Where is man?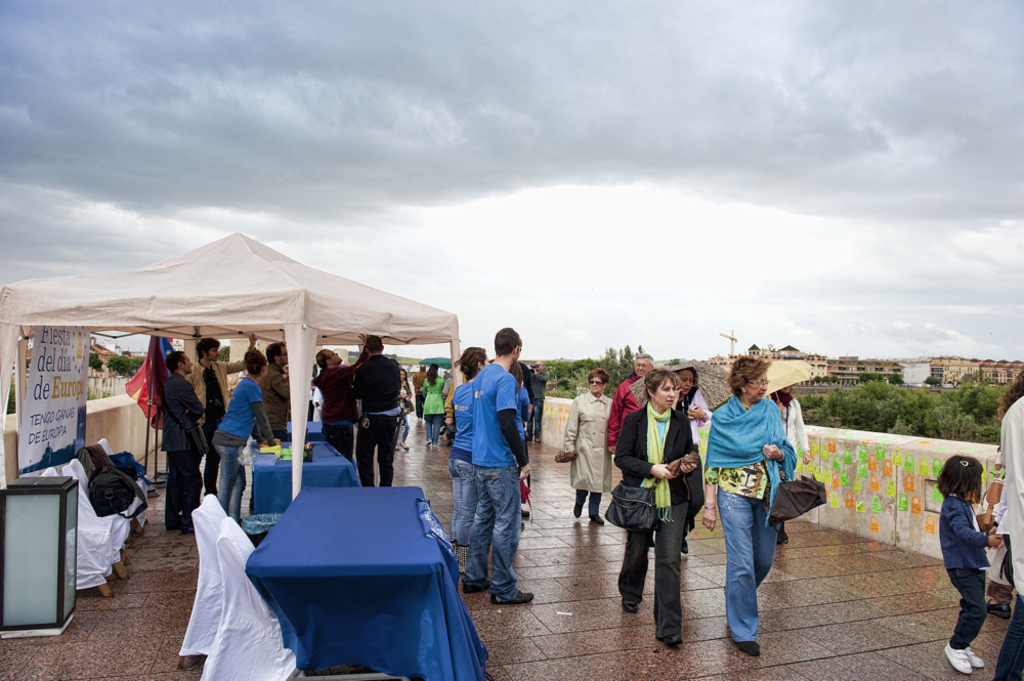
Rect(306, 331, 372, 462).
